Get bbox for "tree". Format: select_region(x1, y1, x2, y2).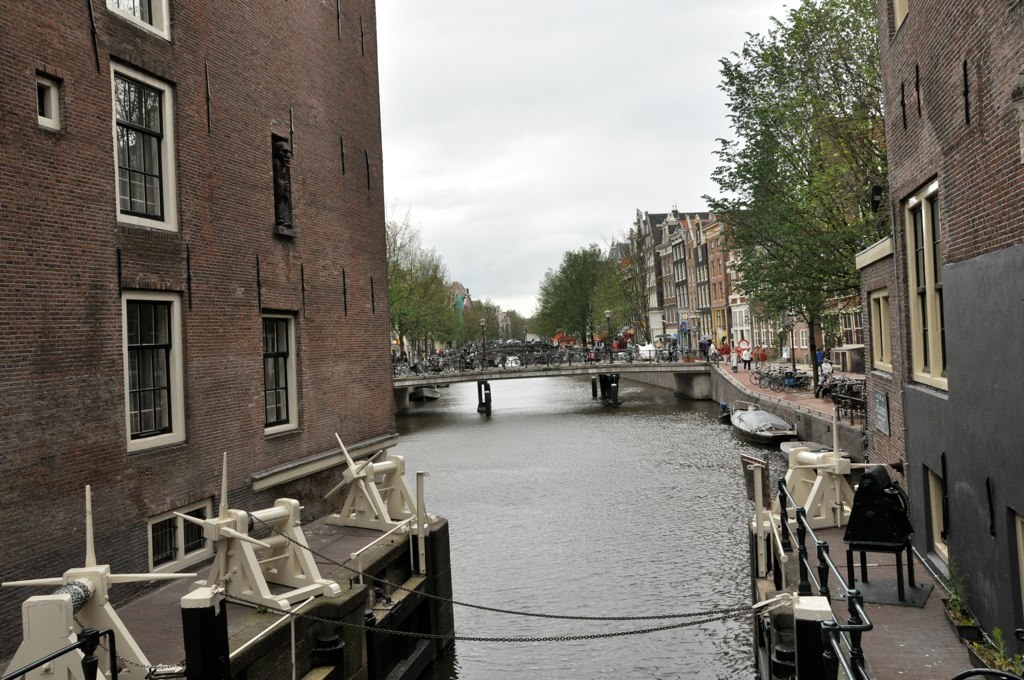
select_region(716, 0, 931, 402).
